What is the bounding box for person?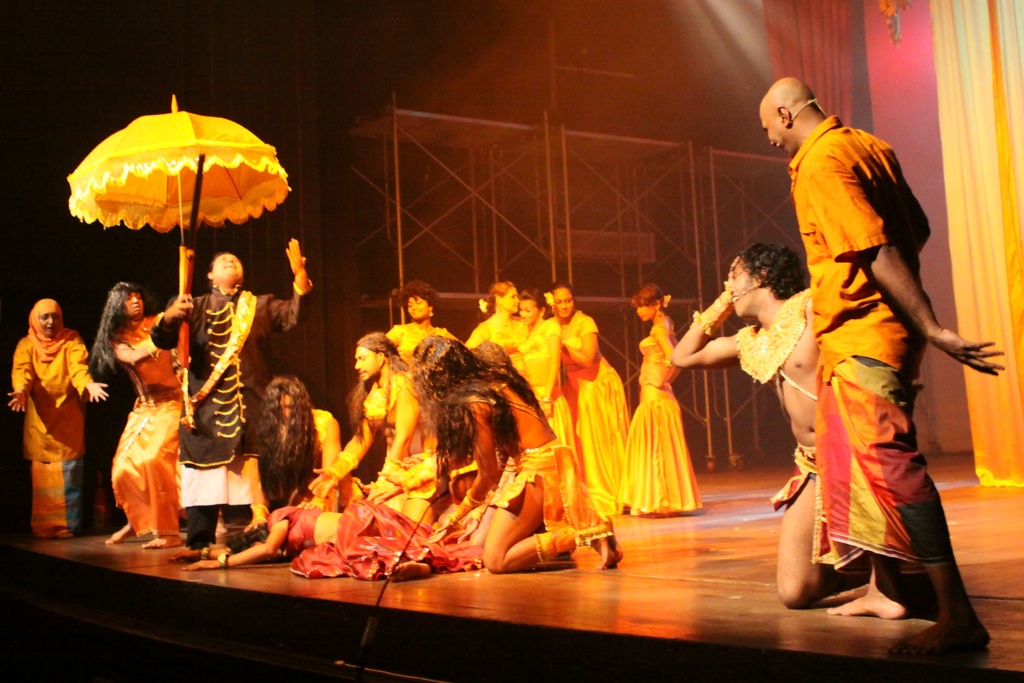
pyautogui.locateOnScreen(188, 503, 469, 582).
